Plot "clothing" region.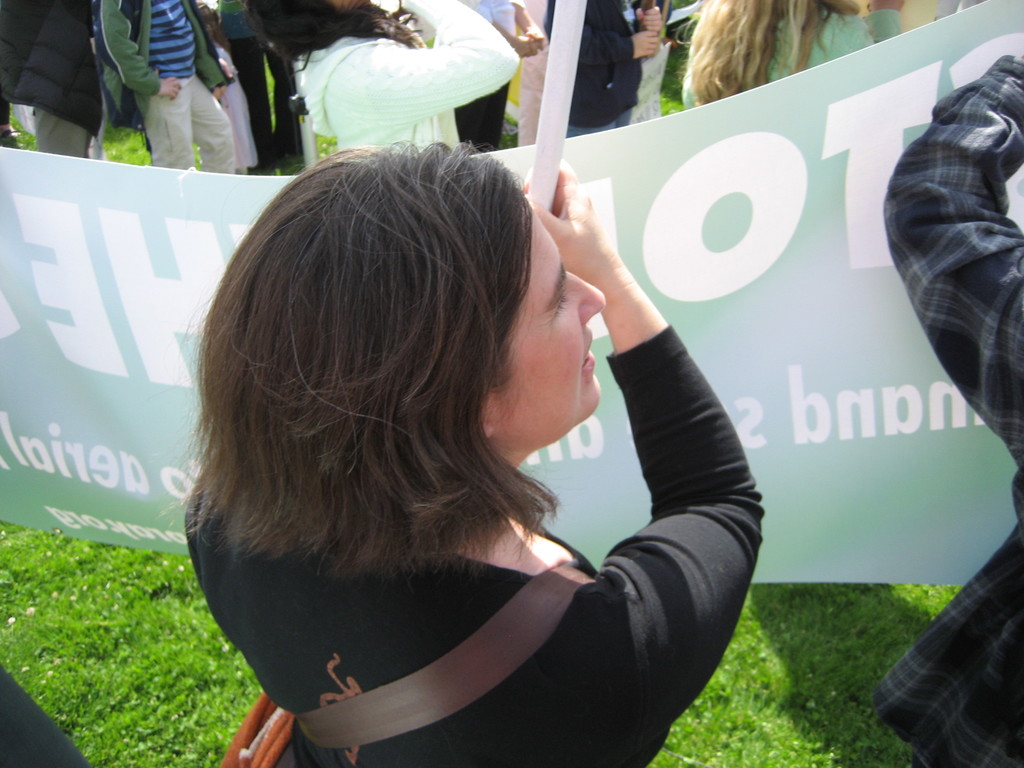
Plotted at (102,29,259,175).
